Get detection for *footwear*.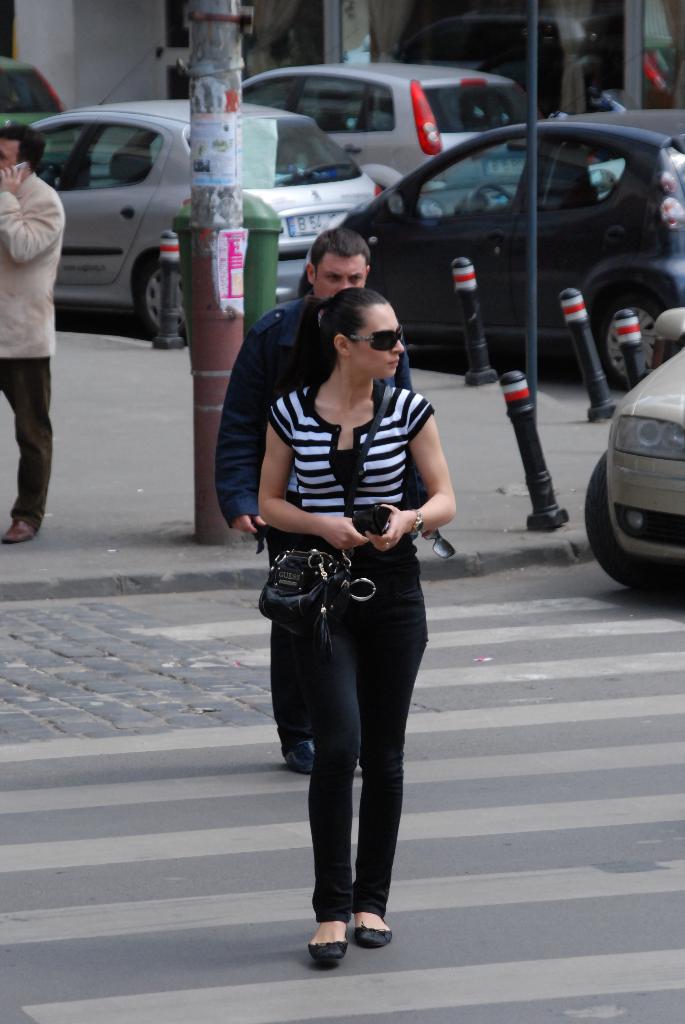
Detection: crop(354, 905, 394, 952).
